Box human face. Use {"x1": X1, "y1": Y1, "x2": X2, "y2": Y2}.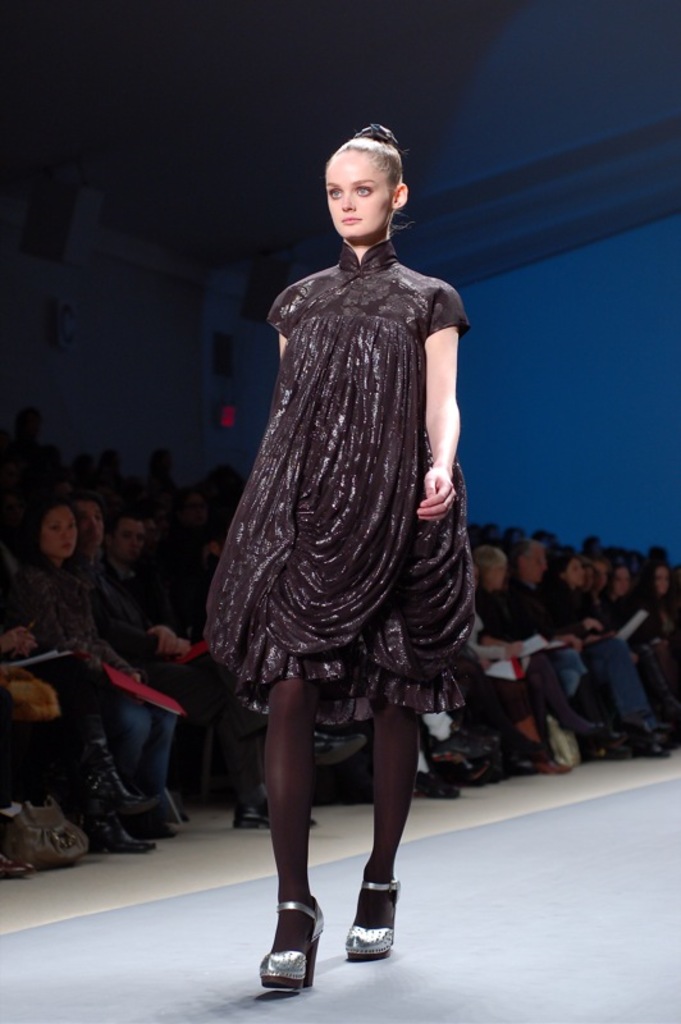
{"x1": 652, "y1": 572, "x2": 668, "y2": 594}.
